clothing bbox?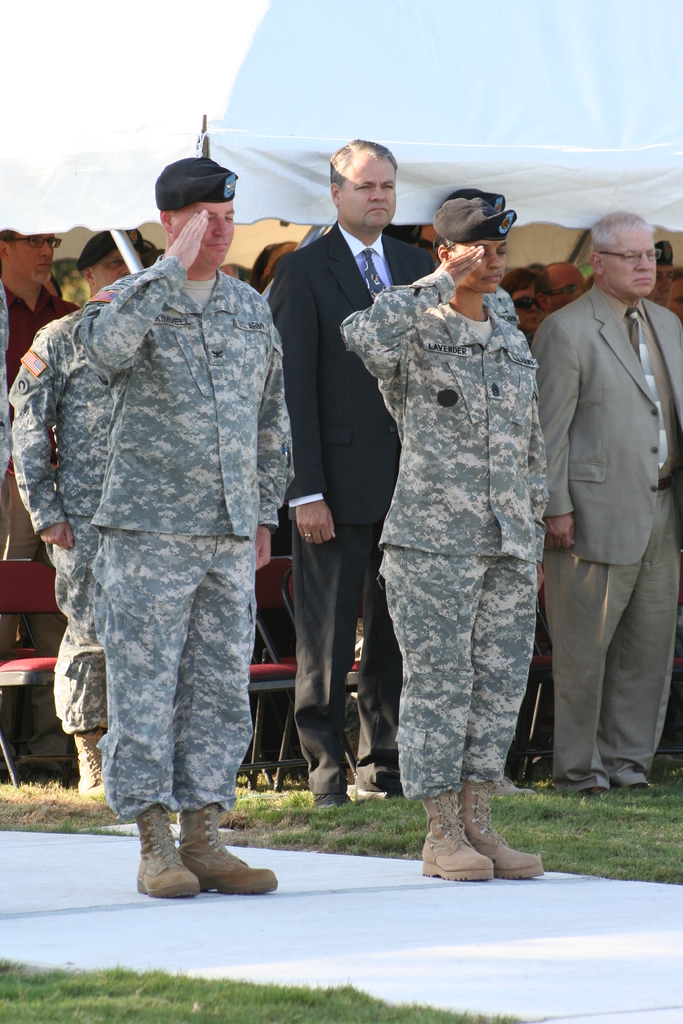
(x1=342, y1=271, x2=546, y2=799)
